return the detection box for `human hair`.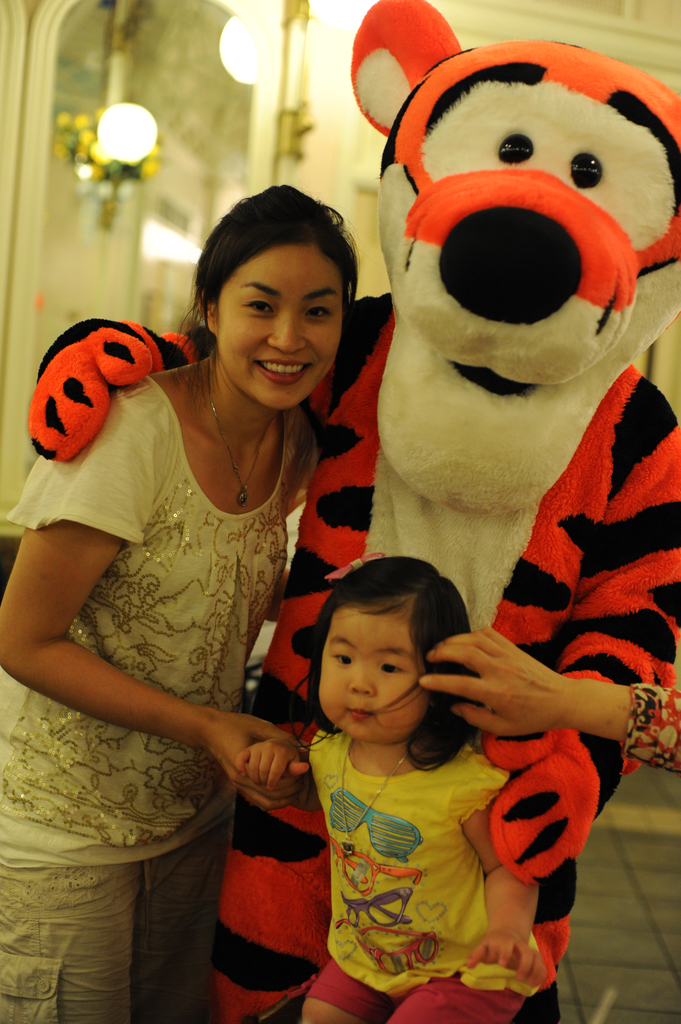
{"left": 181, "top": 171, "right": 363, "bottom": 368}.
